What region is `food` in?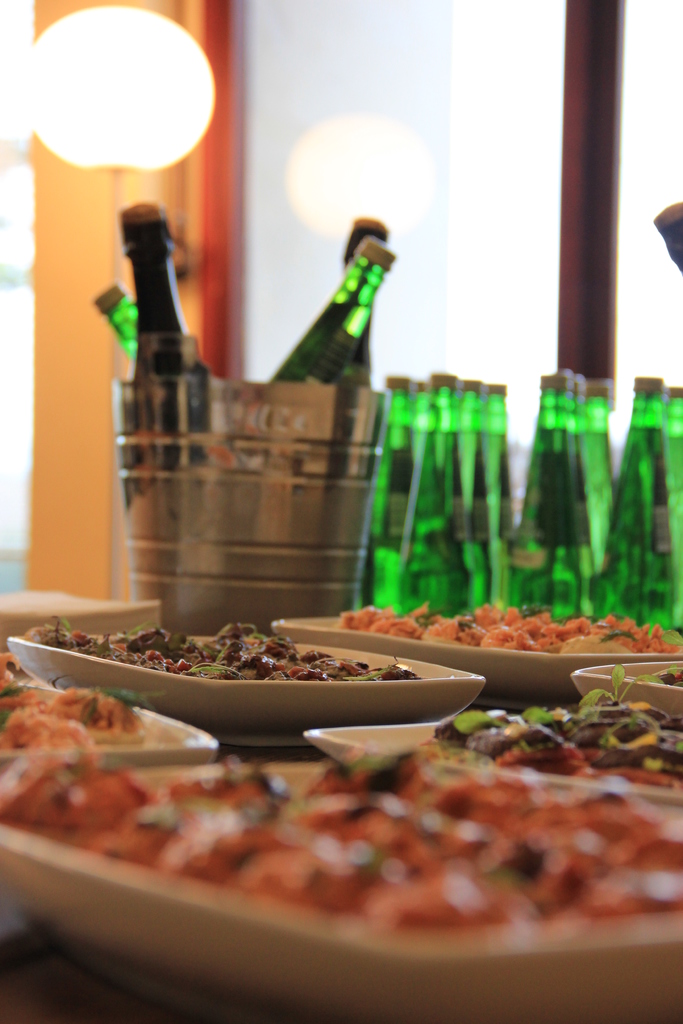
select_region(14, 619, 438, 696).
